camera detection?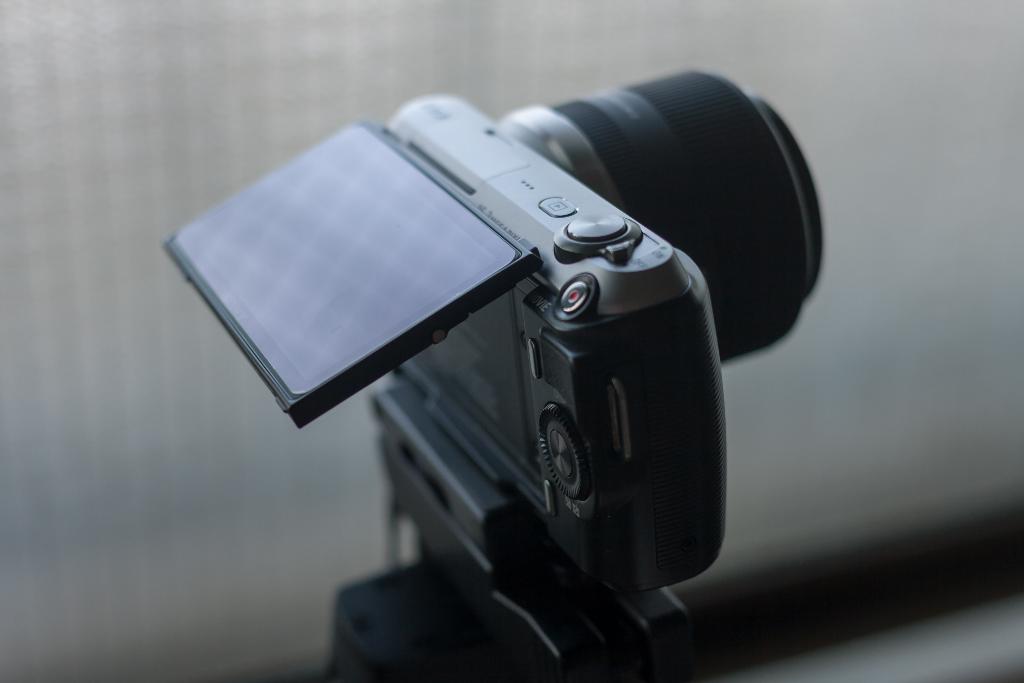
<bbox>162, 63, 824, 679</bbox>
